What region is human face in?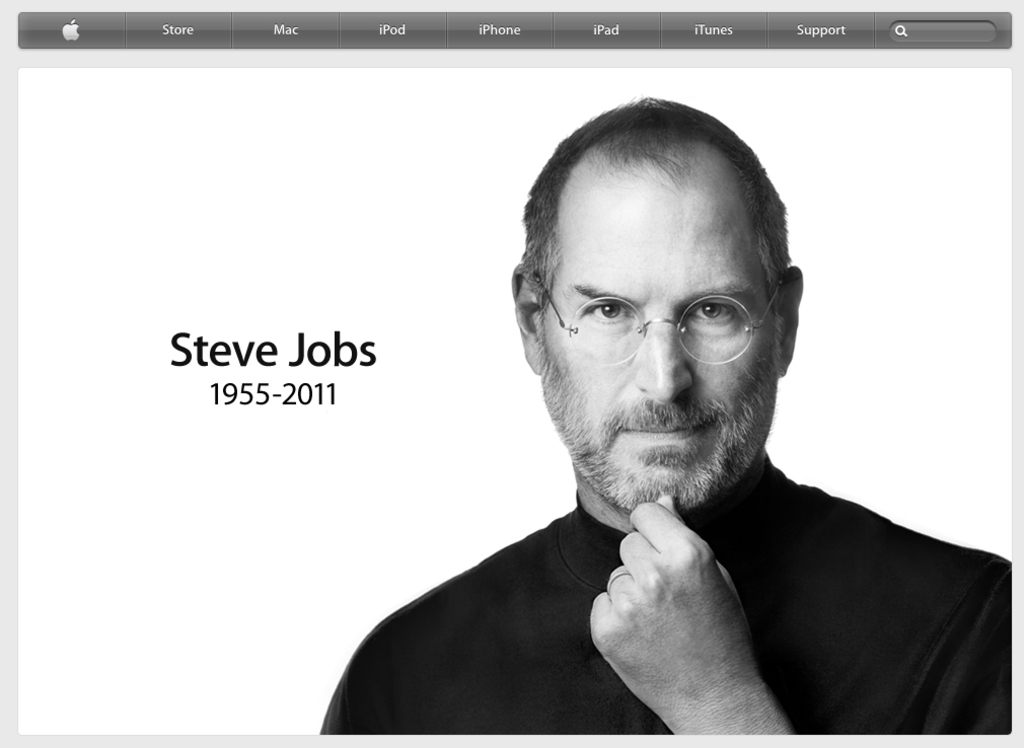
l=540, t=151, r=789, b=511.
